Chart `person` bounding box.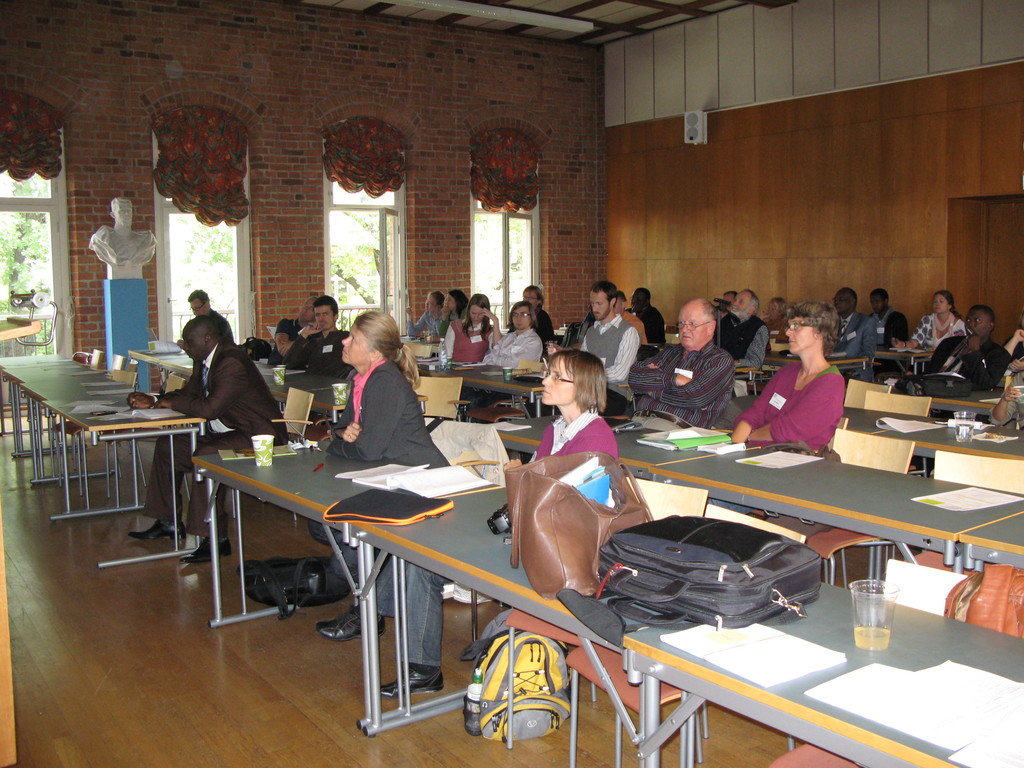
Charted: 284/295/346/382.
